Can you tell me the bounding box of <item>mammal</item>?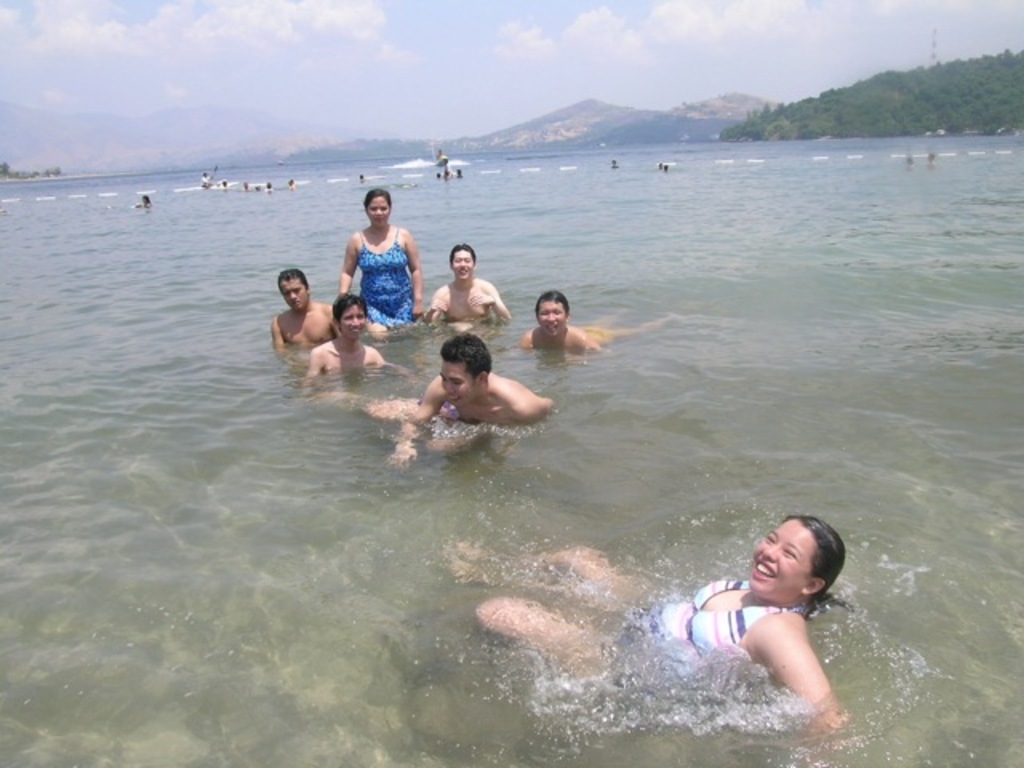
crop(429, 243, 514, 328).
